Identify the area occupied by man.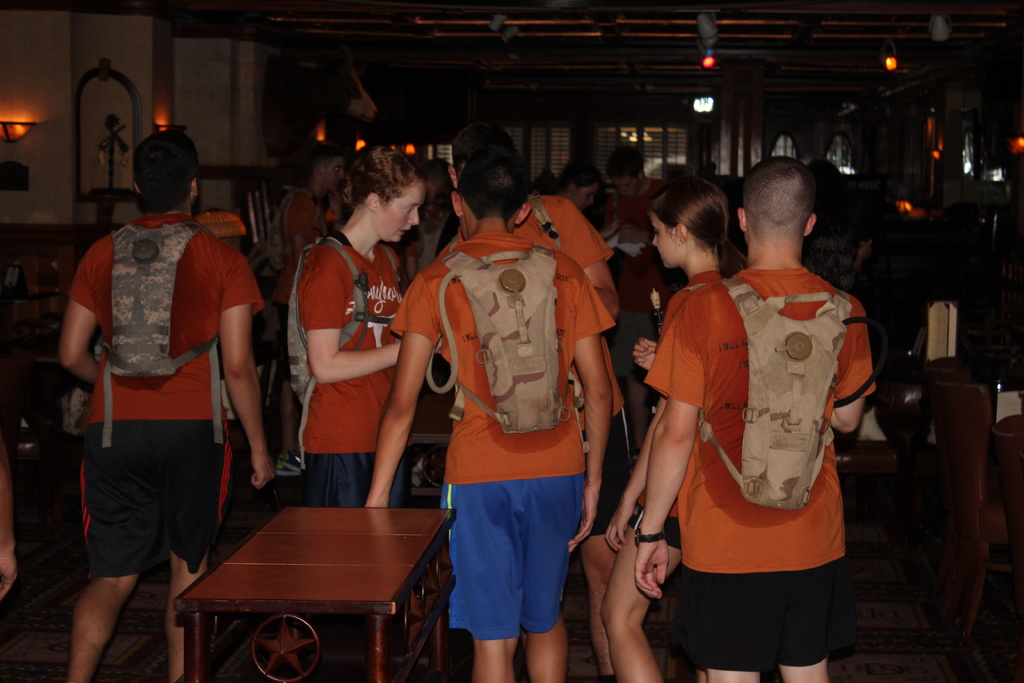
Area: (656, 177, 883, 682).
